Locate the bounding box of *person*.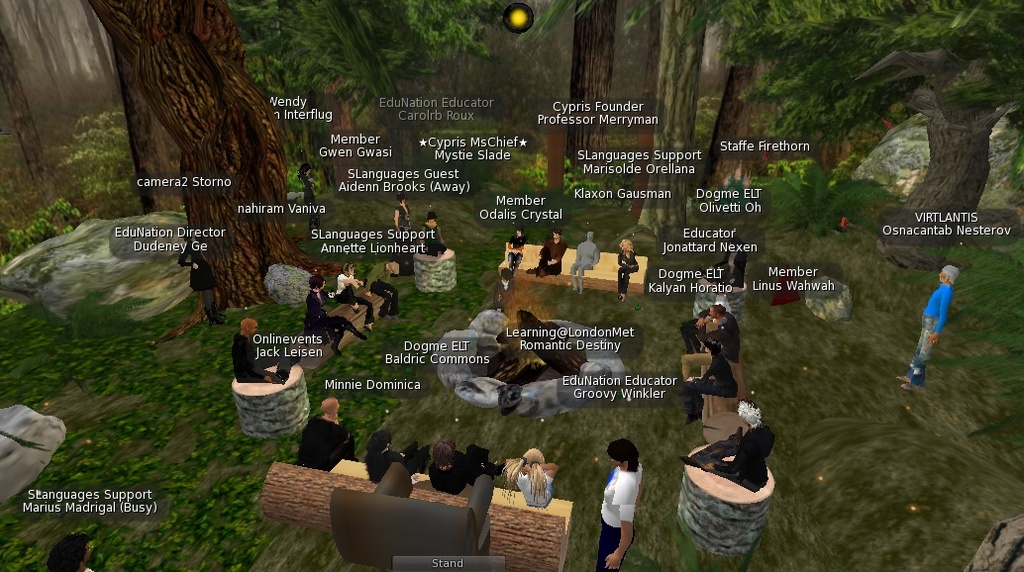
Bounding box: [413,206,447,253].
